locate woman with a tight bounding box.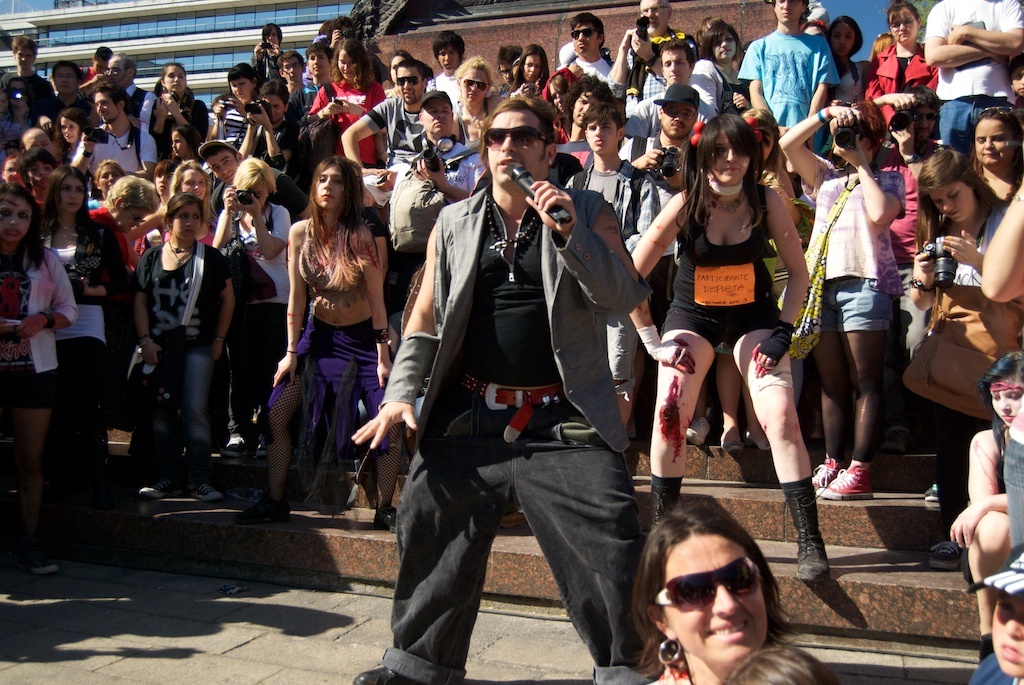
BBox(0, 179, 78, 575).
